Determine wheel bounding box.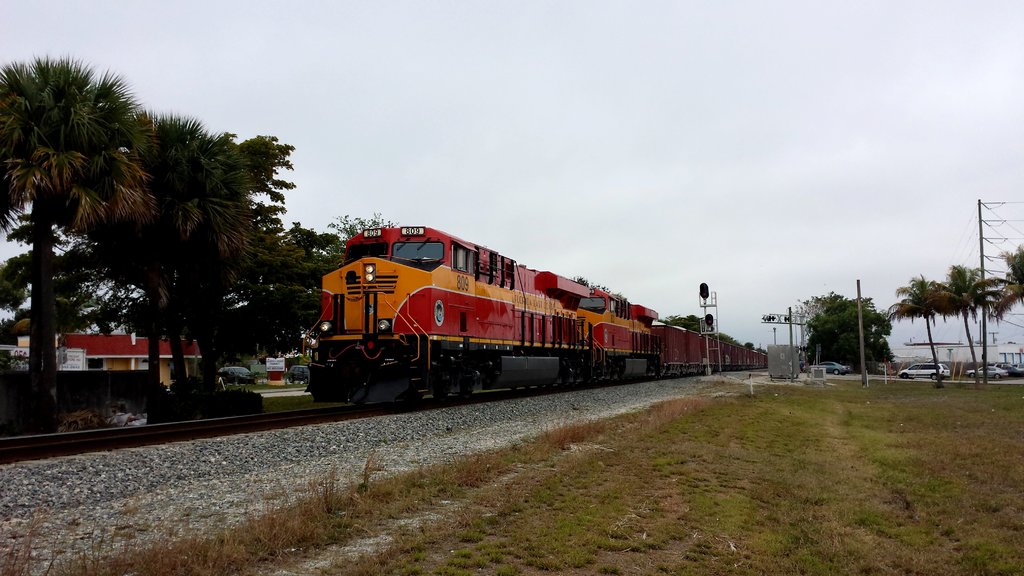
Determined: BBox(841, 370, 844, 375).
